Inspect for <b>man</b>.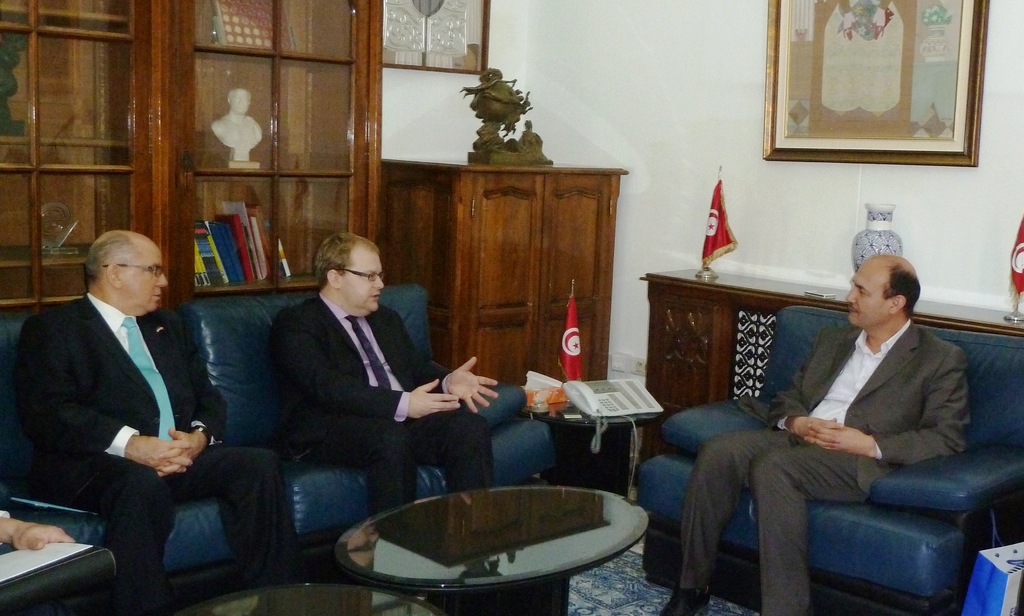
Inspection: x1=697, y1=236, x2=986, y2=609.
